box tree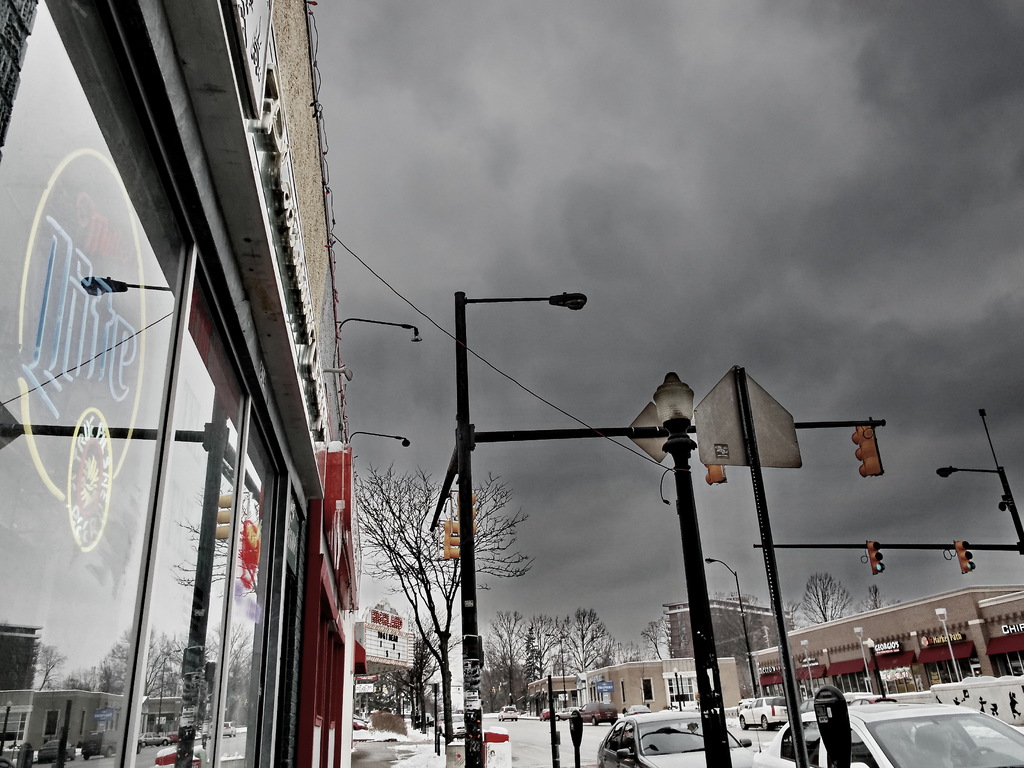
x1=799, y1=567, x2=852, y2=627
